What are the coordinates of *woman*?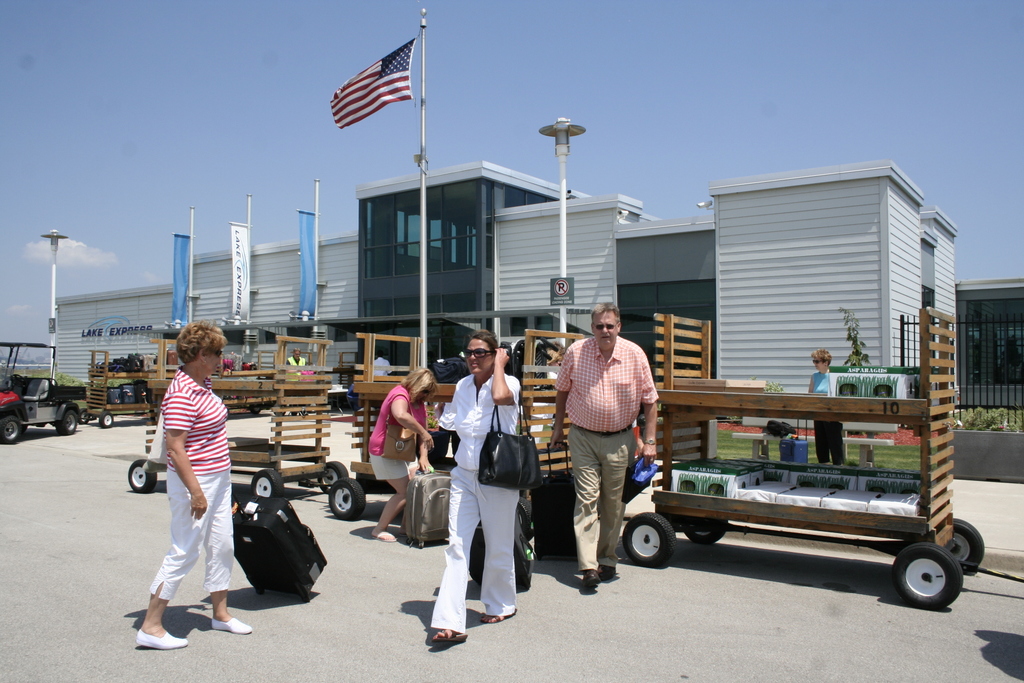
bbox=(805, 345, 847, 465).
